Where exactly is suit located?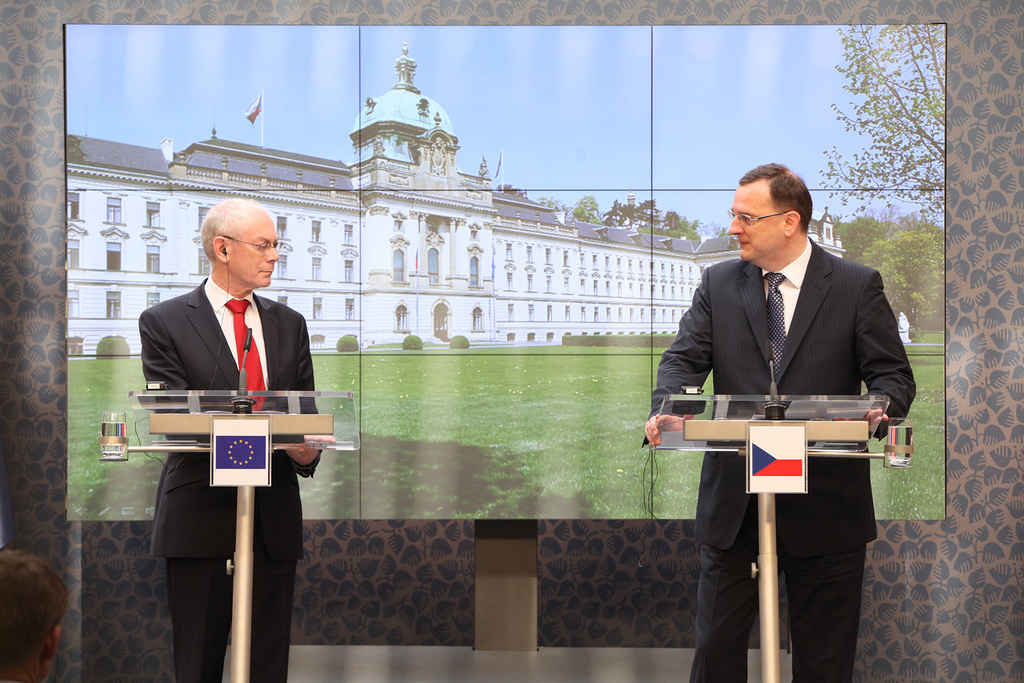
Its bounding box is <bbox>666, 187, 902, 679</bbox>.
